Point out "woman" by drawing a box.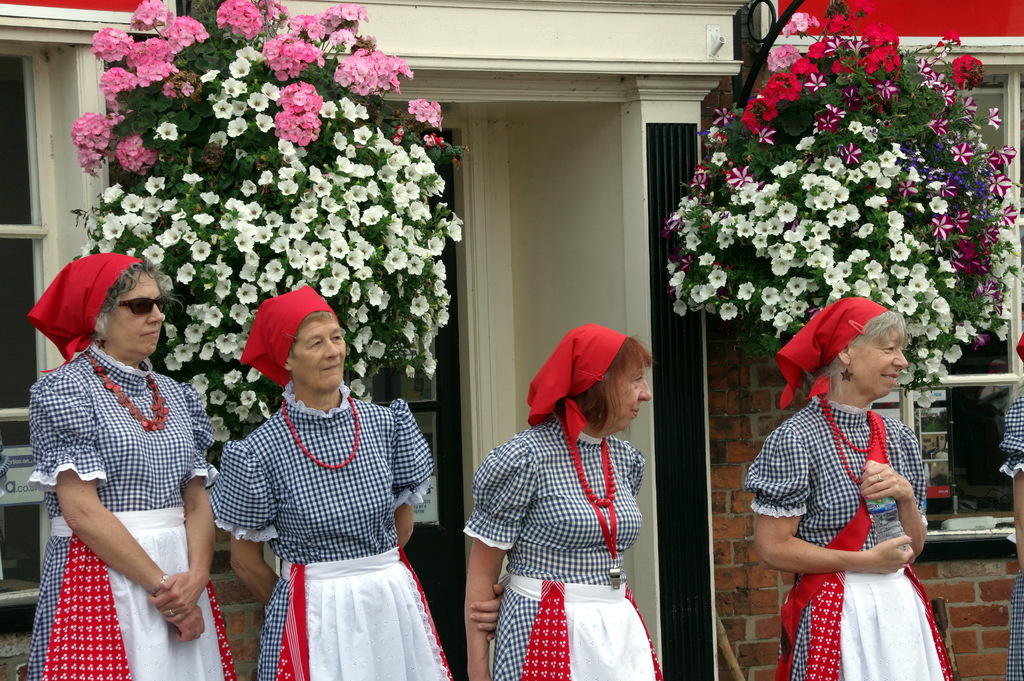
left=216, top=282, right=455, bottom=680.
